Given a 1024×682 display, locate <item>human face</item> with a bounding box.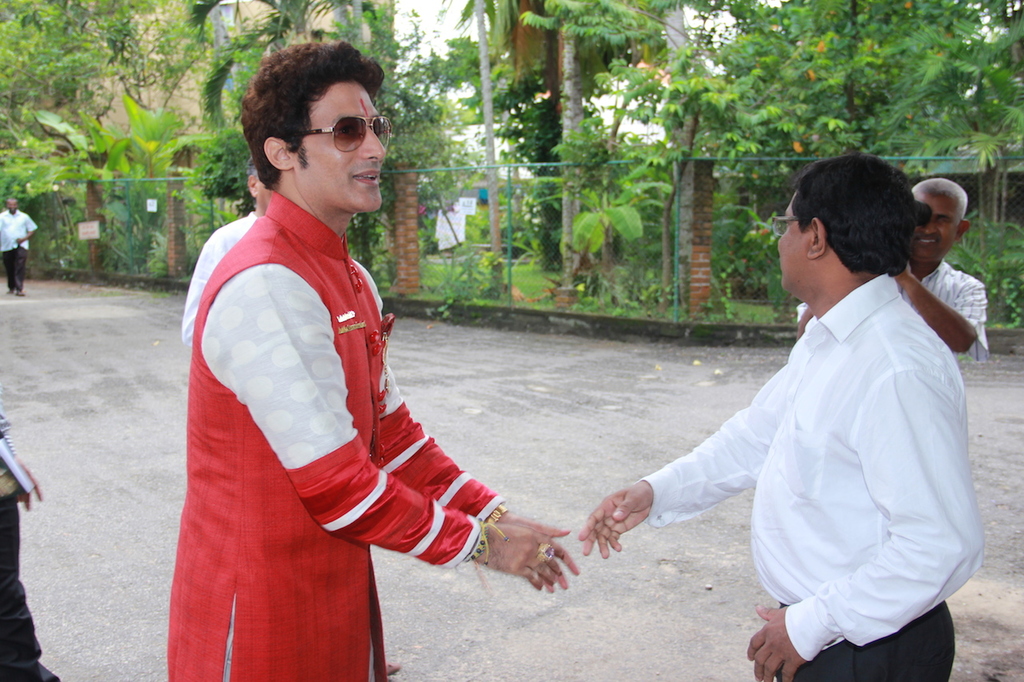
Located: l=910, t=194, r=960, b=263.
